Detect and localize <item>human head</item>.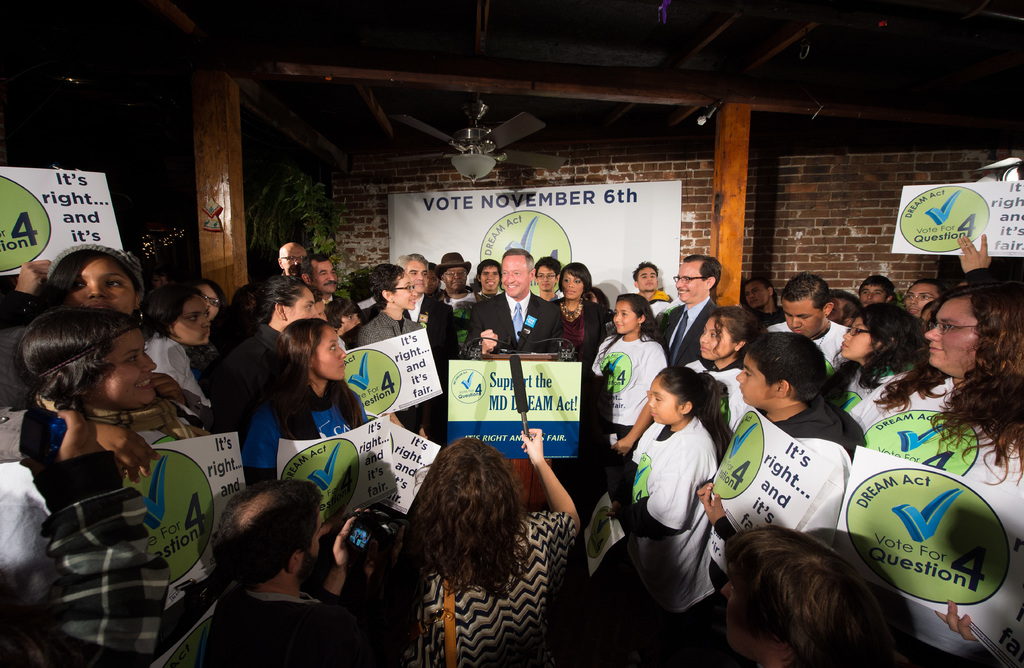
Localized at Rect(248, 270, 321, 334).
